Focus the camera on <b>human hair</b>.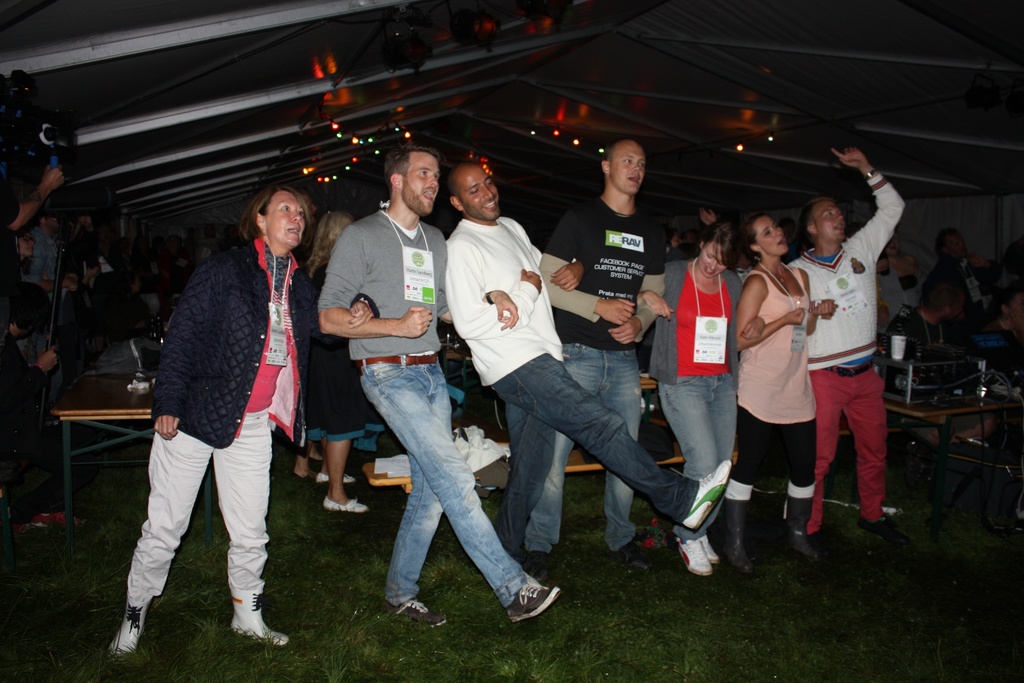
Focus region: 799, 195, 833, 237.
